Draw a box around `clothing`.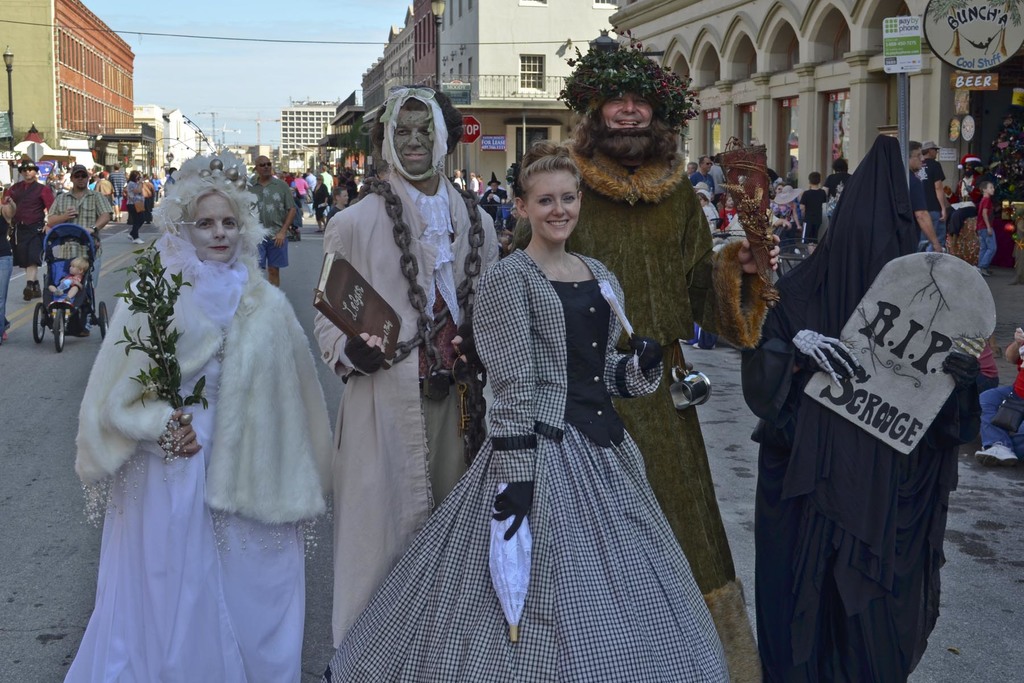
locate(310, 76, 507, 644).
